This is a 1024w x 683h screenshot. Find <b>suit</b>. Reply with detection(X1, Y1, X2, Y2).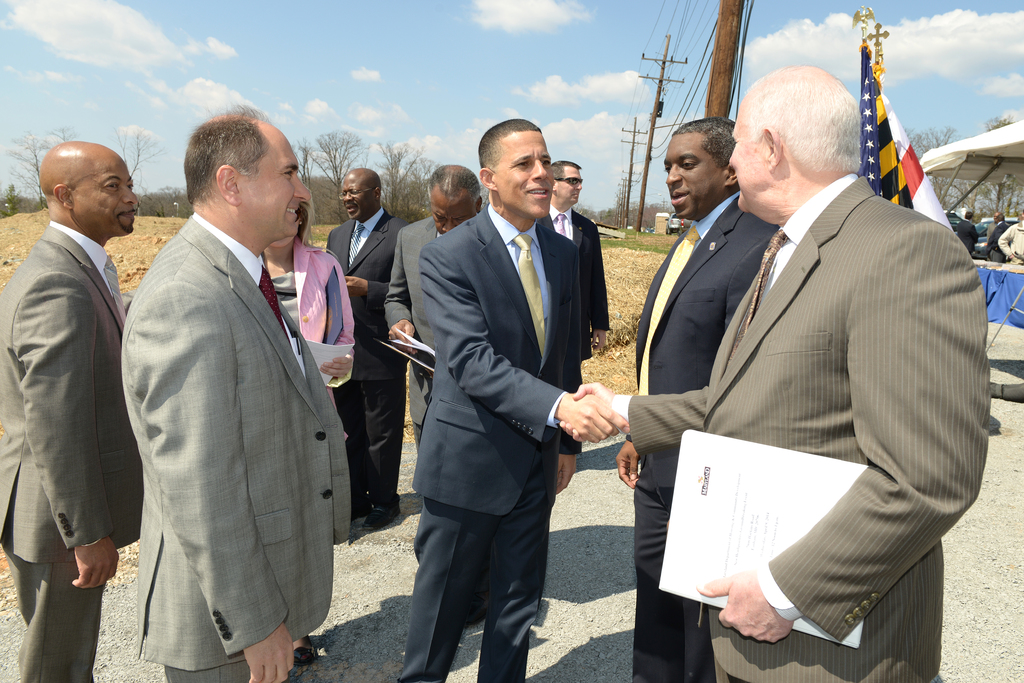
detection(396, 202, 583, 682).
